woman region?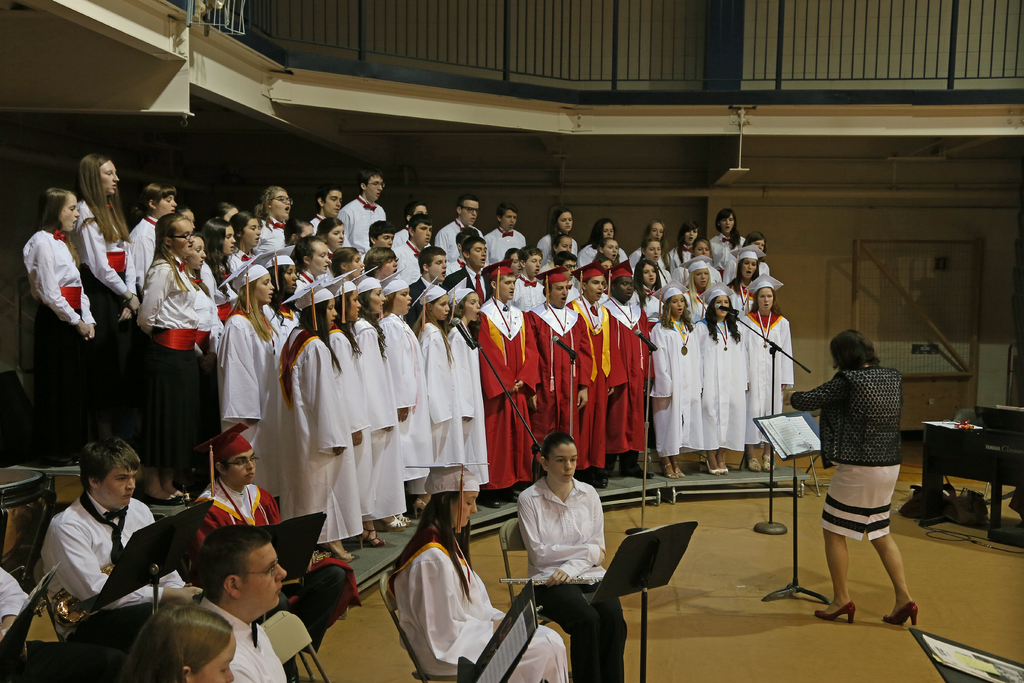
<box>515,232,579,278</box>
